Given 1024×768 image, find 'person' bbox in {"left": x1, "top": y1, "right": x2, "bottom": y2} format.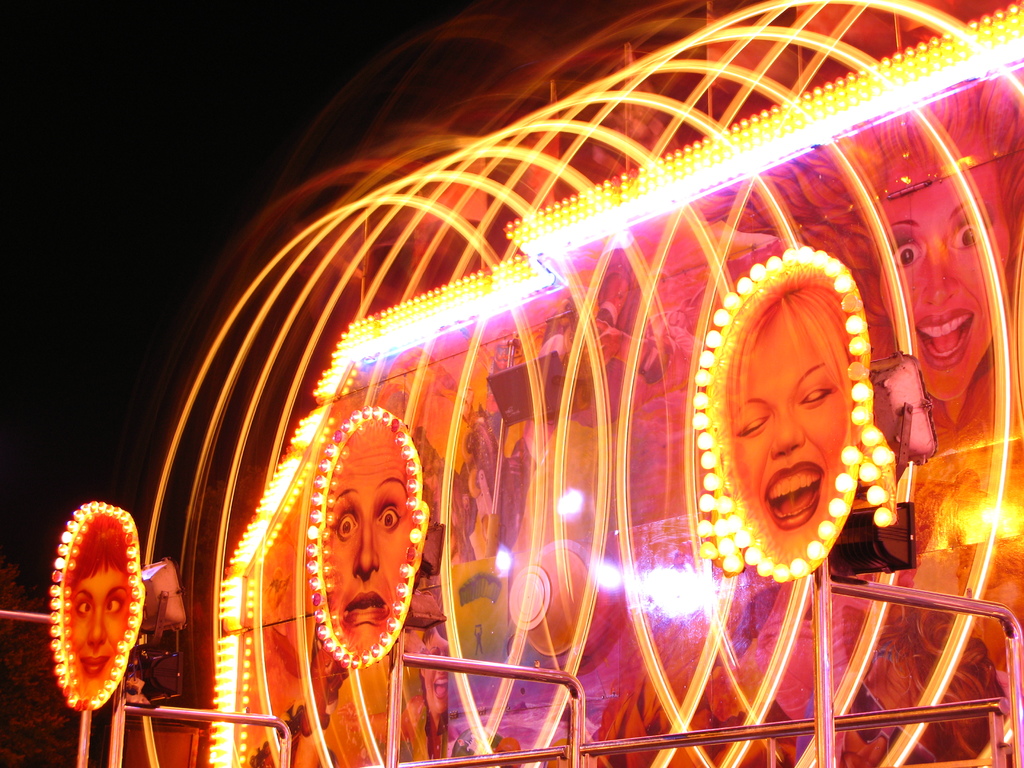
{"left": 488, "top": 328, "right": 513, "bottom": 410}.
